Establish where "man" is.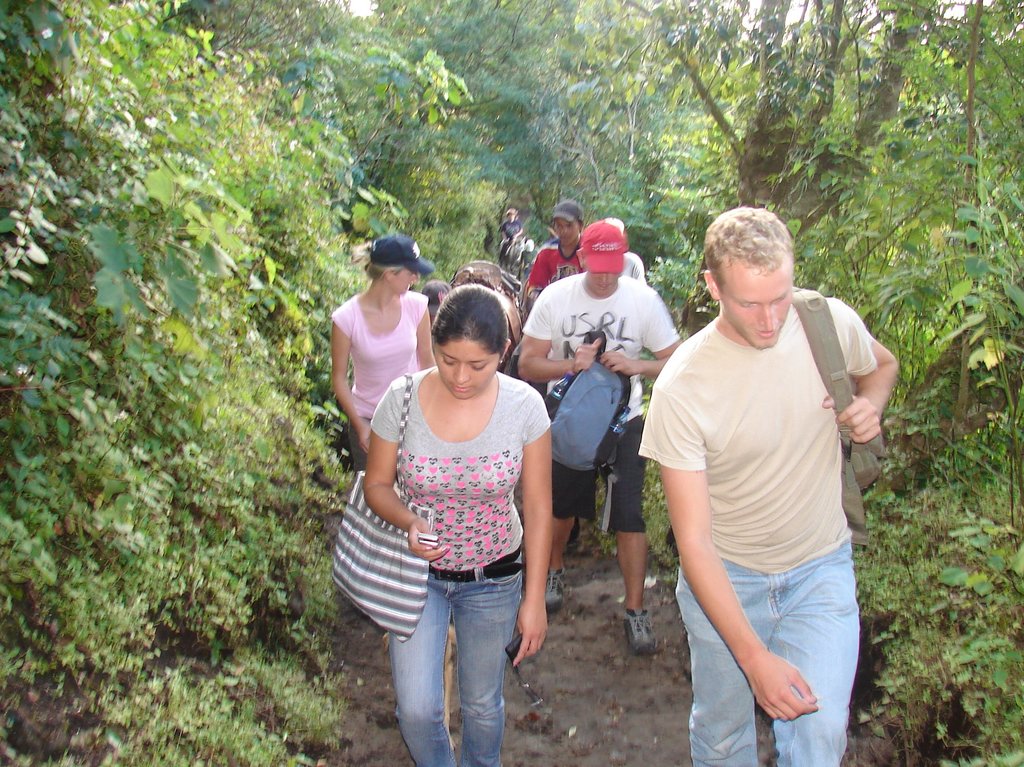
Established at rect(635, 202, 900, 766).
